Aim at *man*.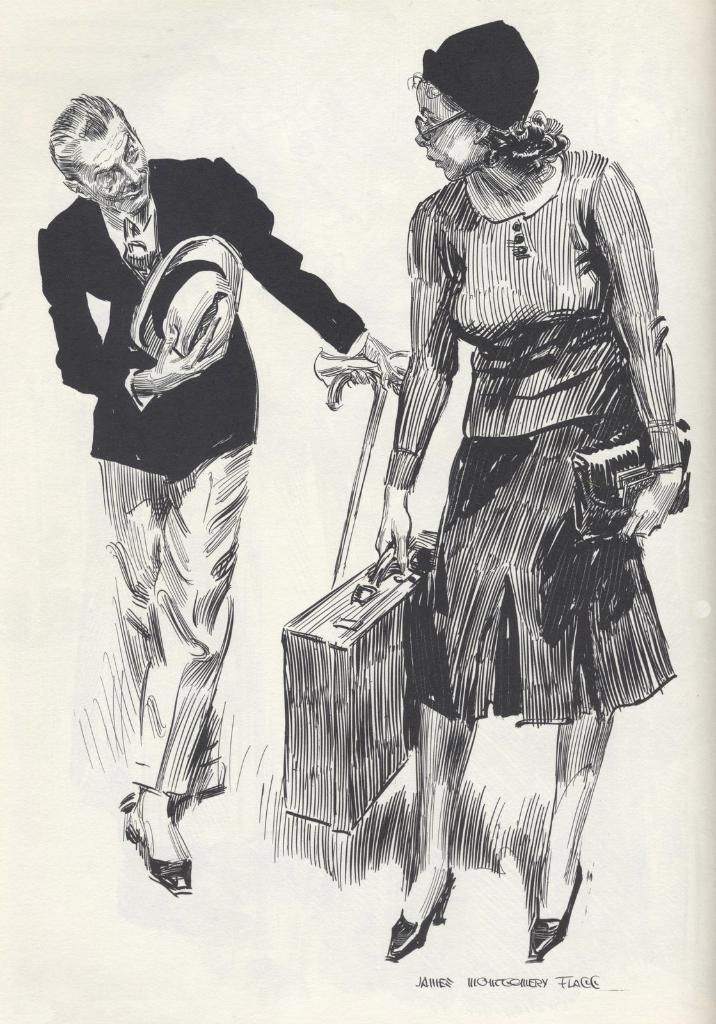
Aimed at {"left": 47, "top": 88, "right": 354, "bottom": 908}.
